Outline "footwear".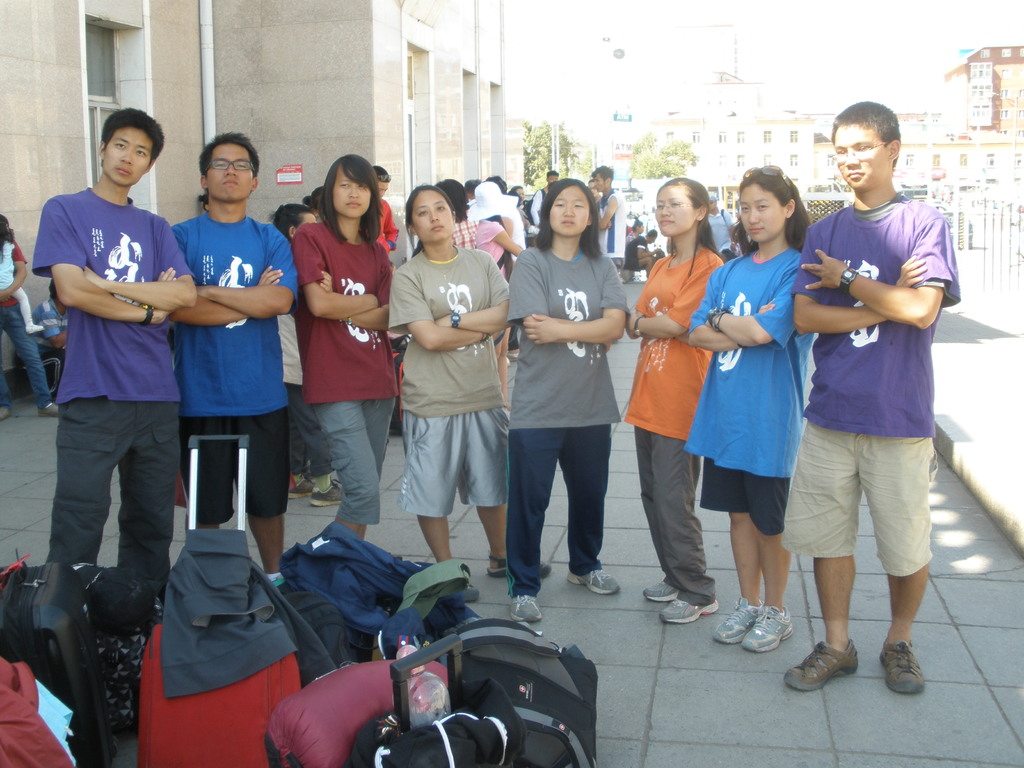
Outline: 713,598,759,646.
